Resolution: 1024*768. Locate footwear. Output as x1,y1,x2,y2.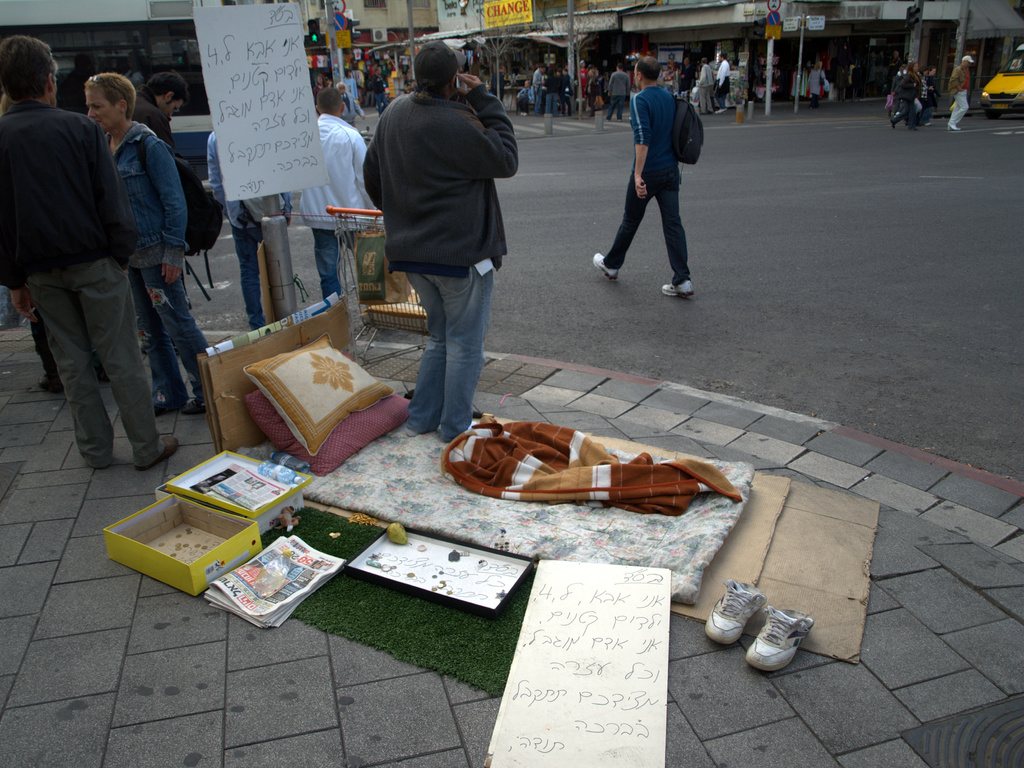
592,254,621,277.
